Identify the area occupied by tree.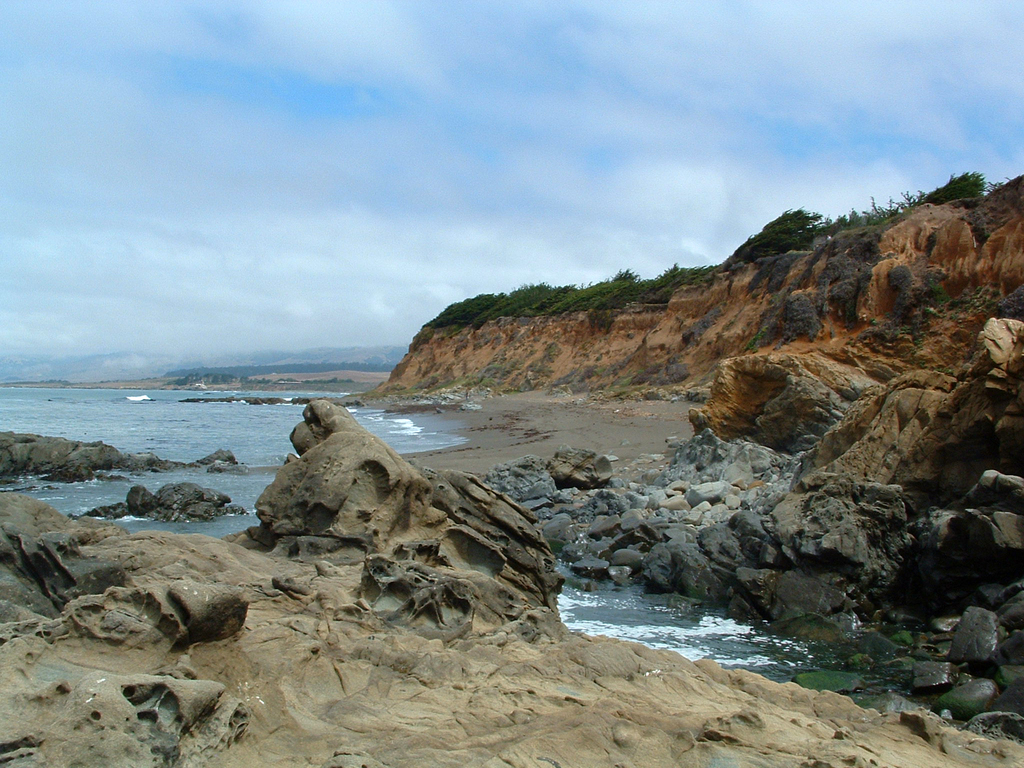
Area: <region>917, 163, 986, 200</region>.
